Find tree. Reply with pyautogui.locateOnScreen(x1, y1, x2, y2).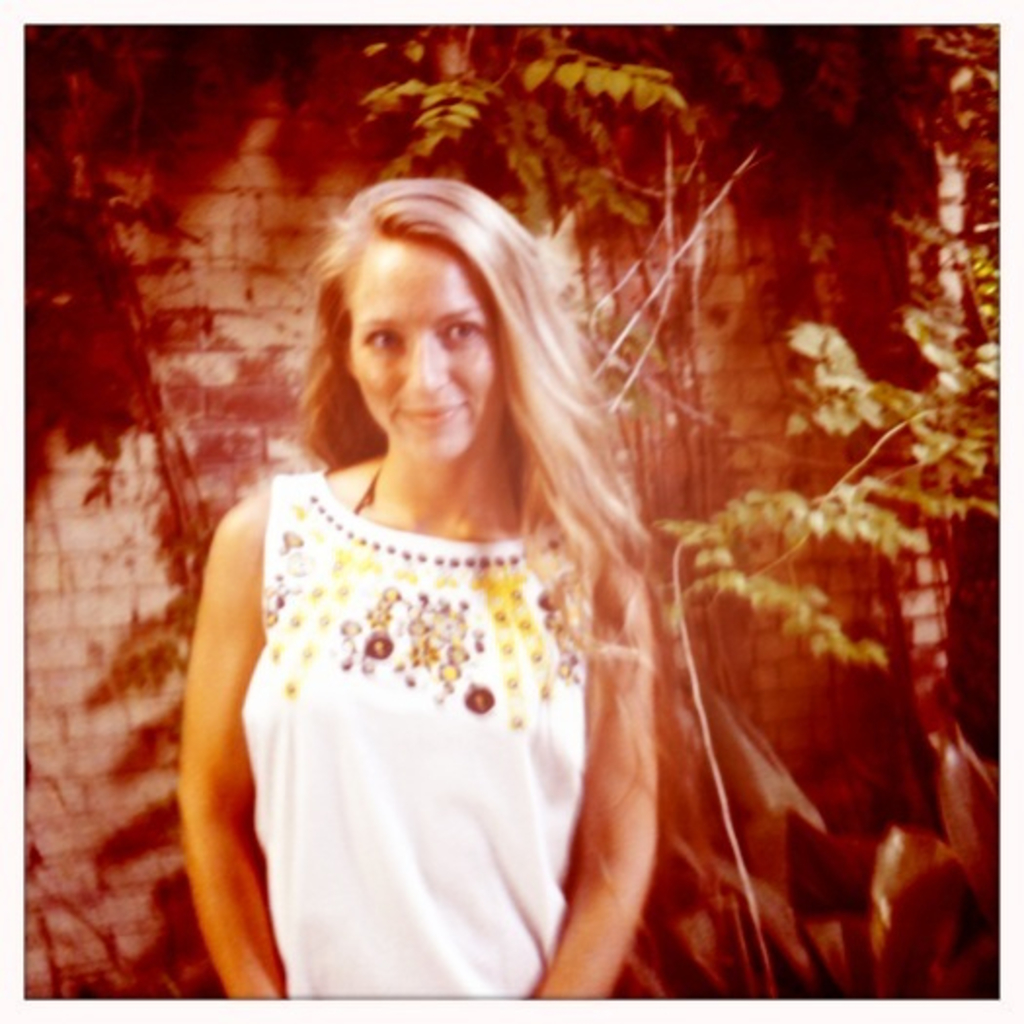
pyautogui.locateOnScreen(23, 109, 1004, 665).
